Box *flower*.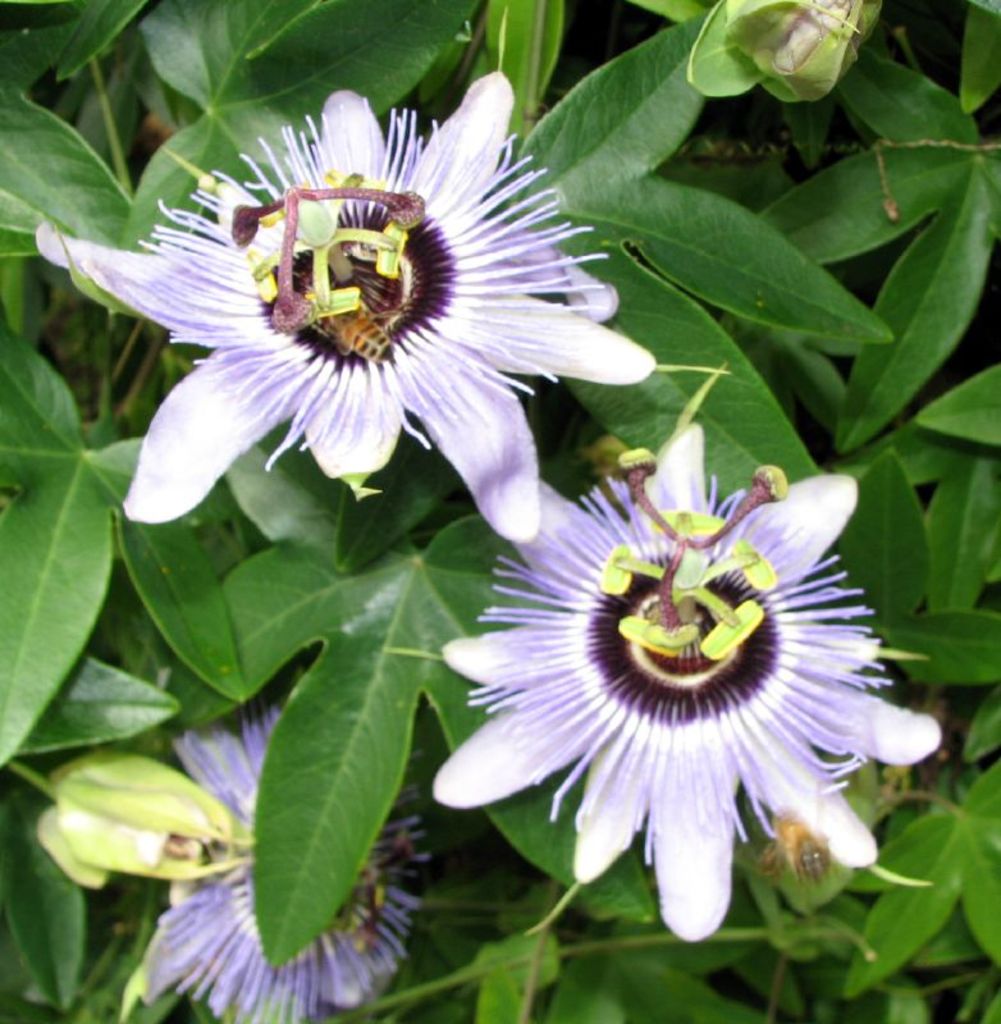
rect(65, 92, 653, 539).
